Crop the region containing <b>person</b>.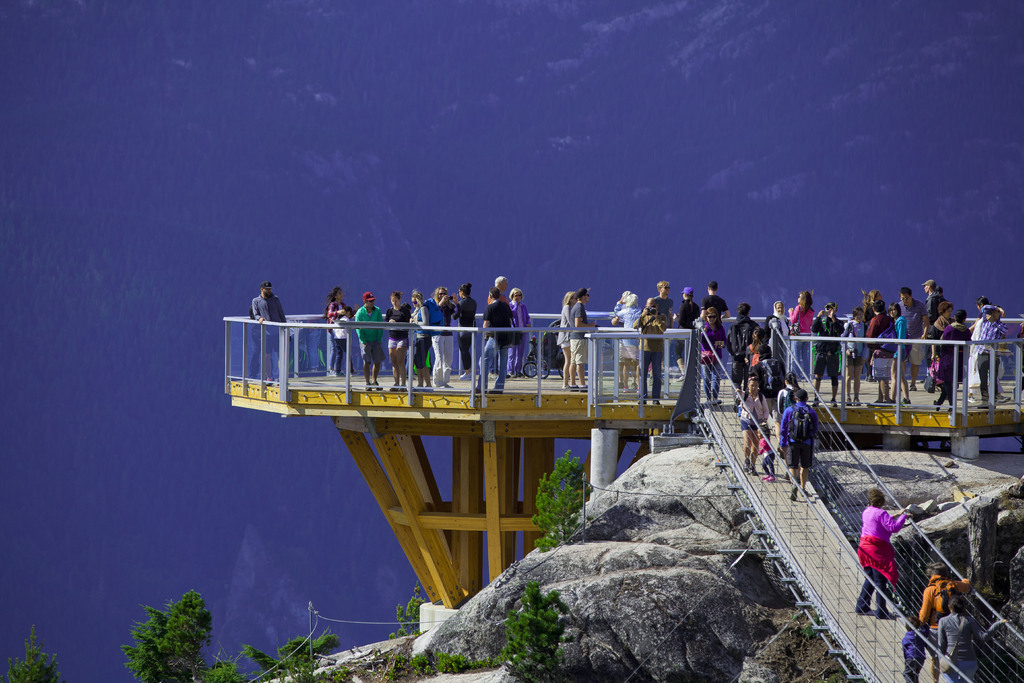
Crop region: left=916, top=565, right=966, bottom=637.
